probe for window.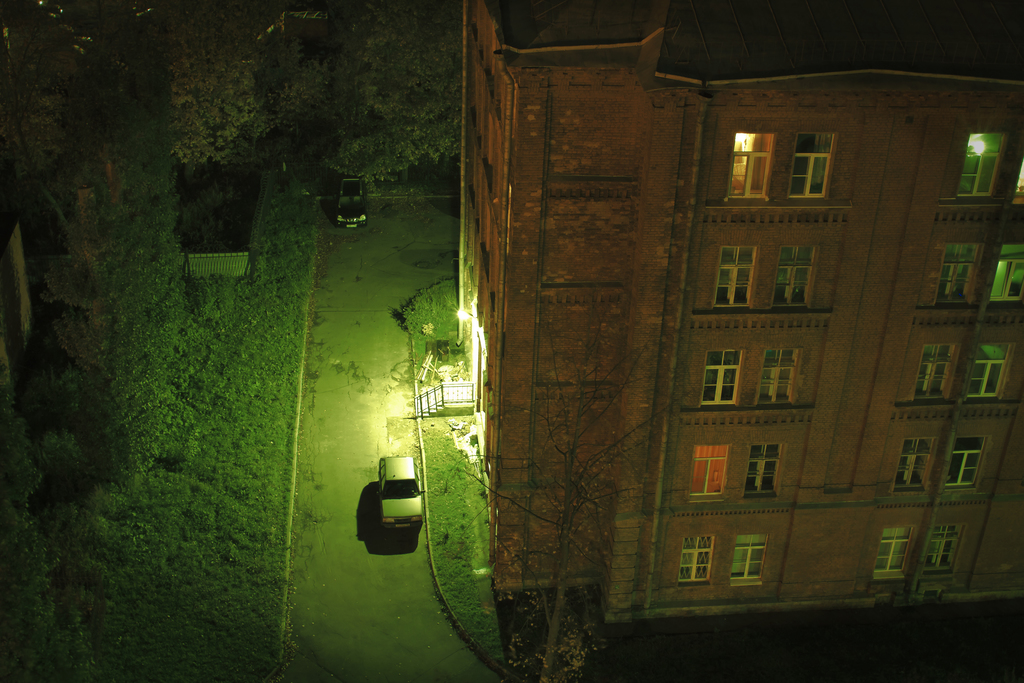
Probe result: x1=927, y1=242, x2=977, y2=308.
